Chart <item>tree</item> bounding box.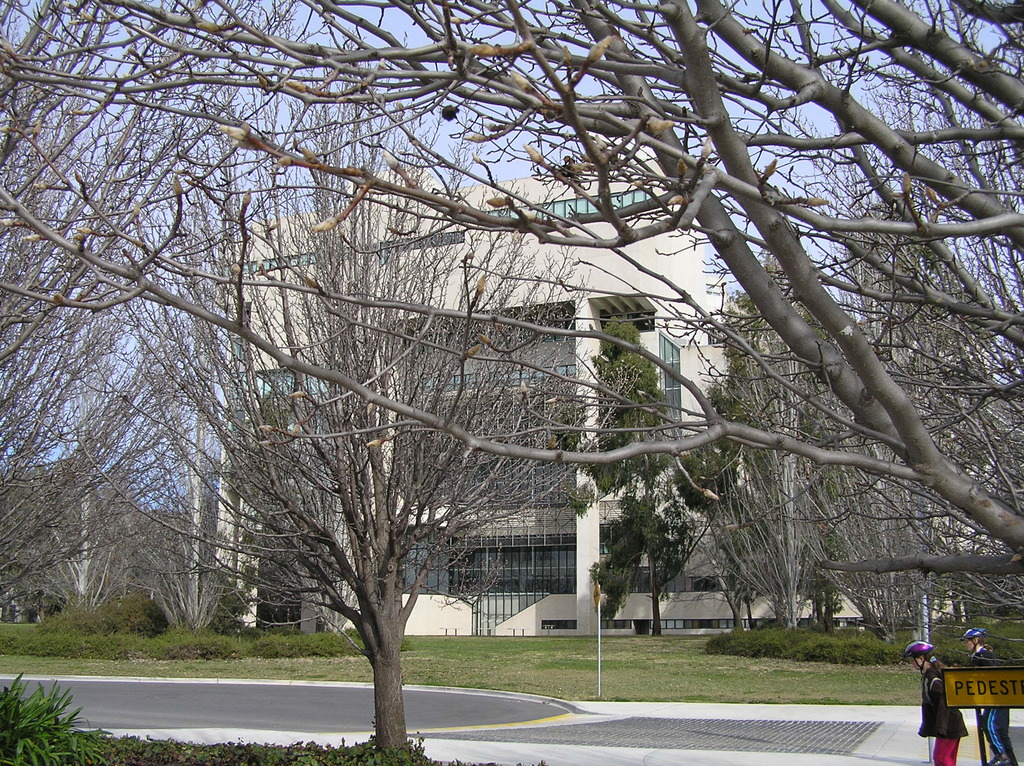
Charted: l=166, t=102, r=625, b=758.
